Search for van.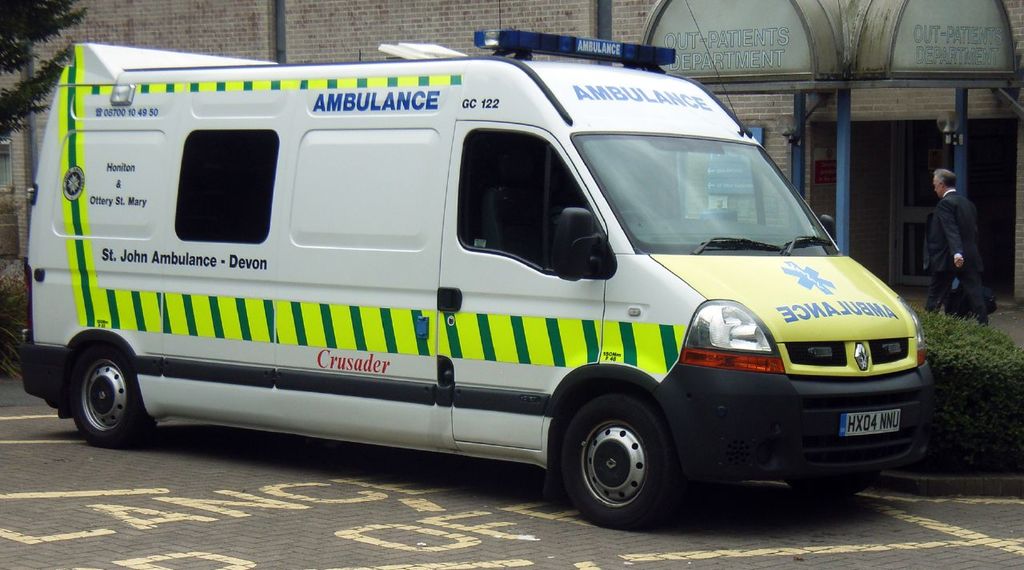
Found at rect(17, 0, 937, 533).
